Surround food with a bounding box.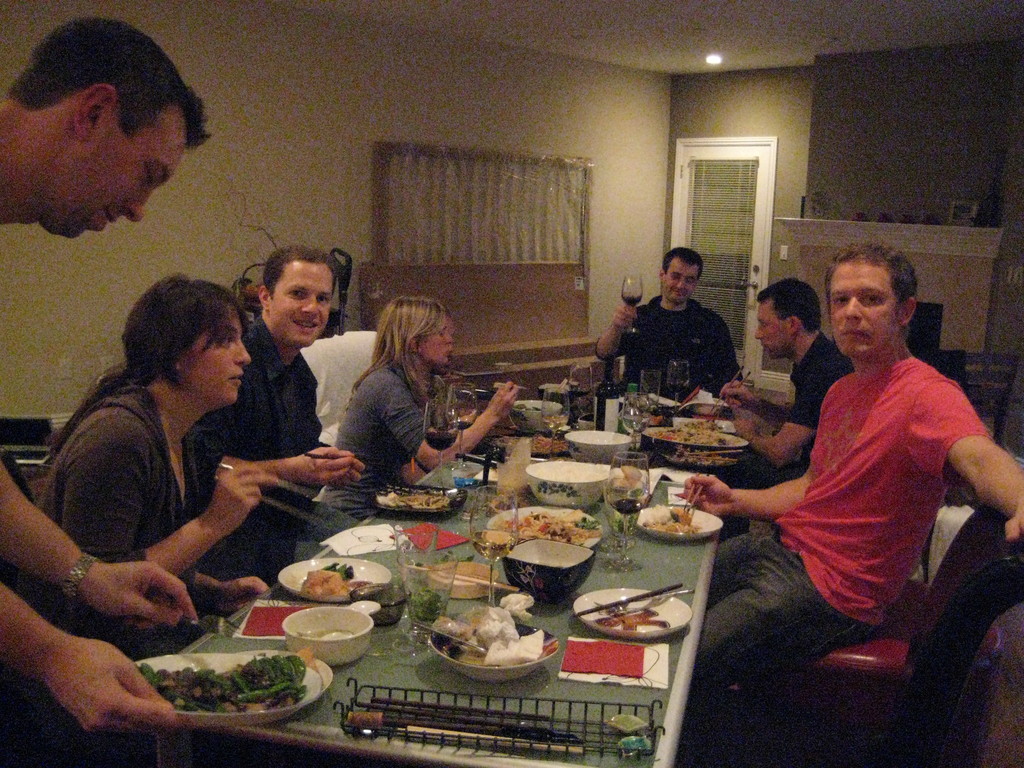
detection(299, 561, 382, 598).
